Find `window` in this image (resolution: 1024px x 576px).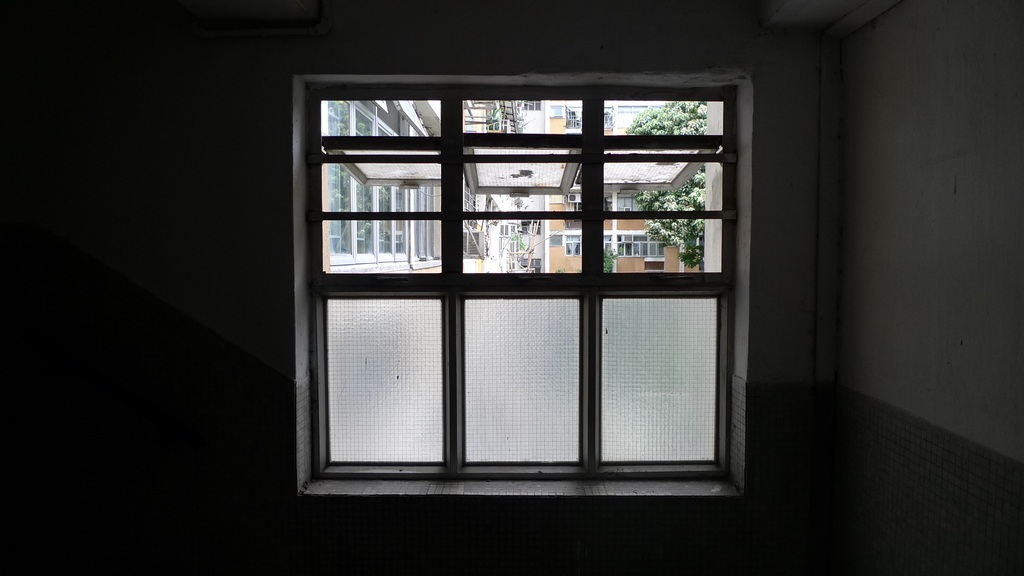
box(305, 83, 735, 486).
